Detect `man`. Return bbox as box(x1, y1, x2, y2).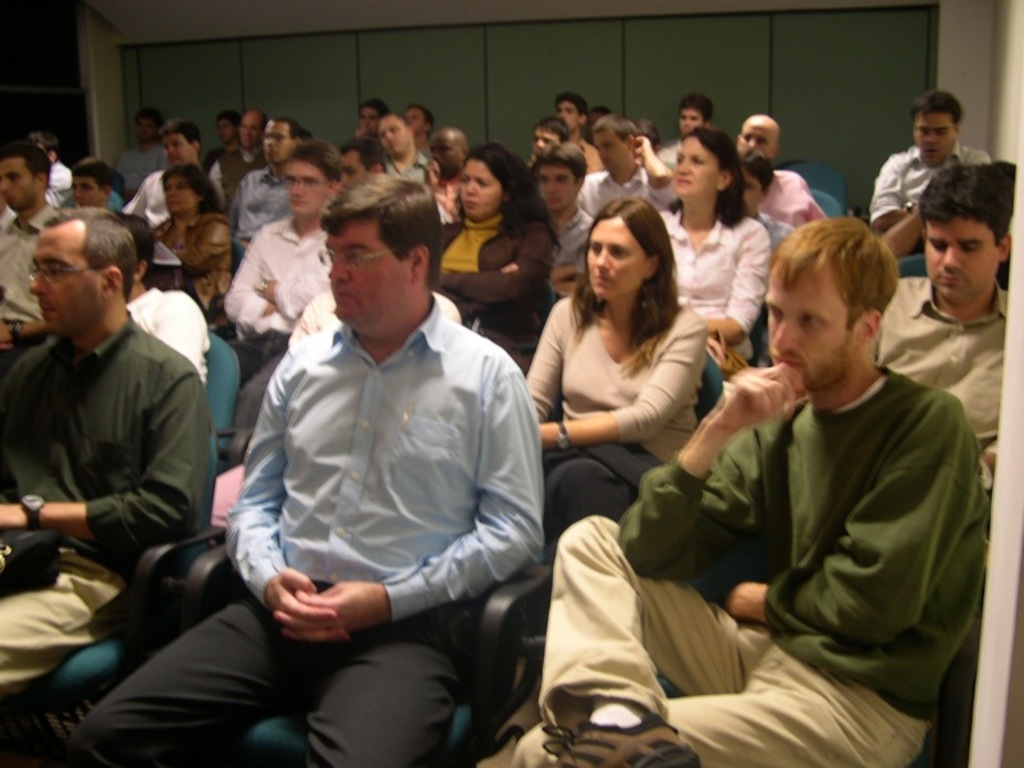
box(867, 150, 1023, 563).
